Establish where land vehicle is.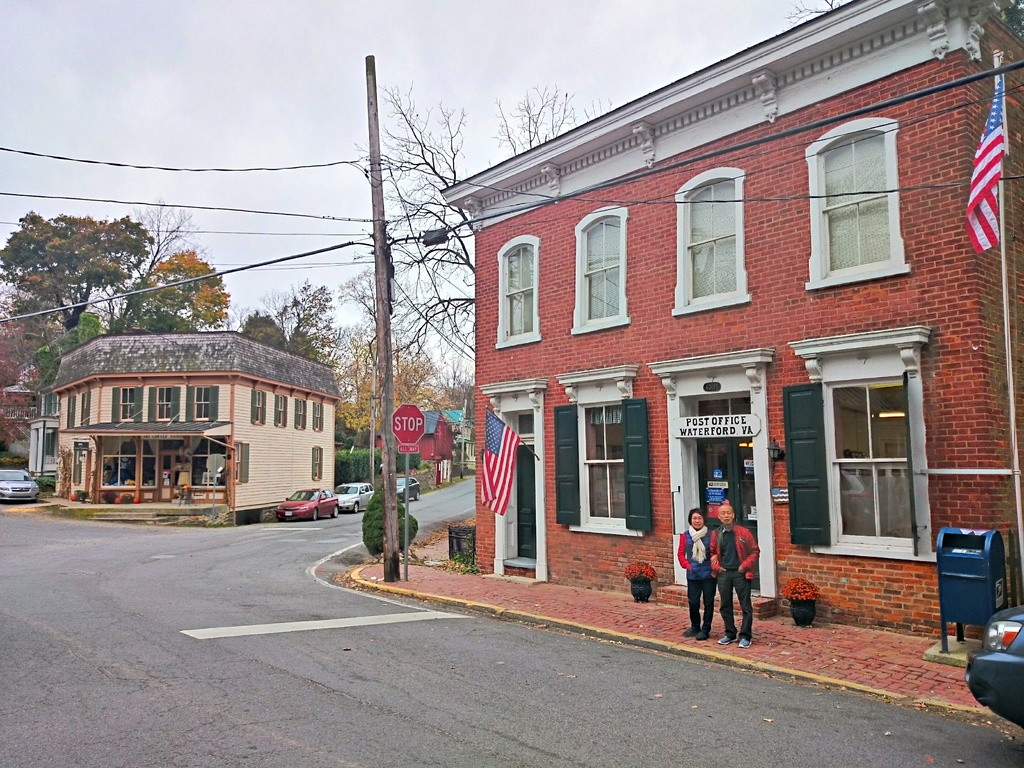
Established at (left=382, top=476, right=422, bottom=505).
